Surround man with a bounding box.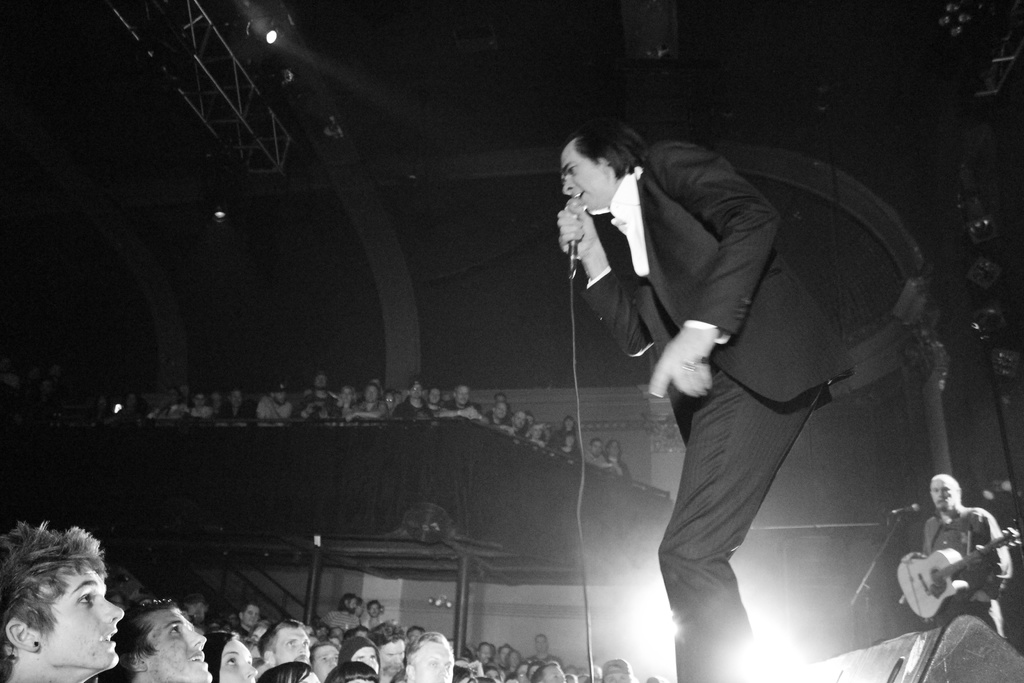
left=261, top=618, right=314, bottom=662.
